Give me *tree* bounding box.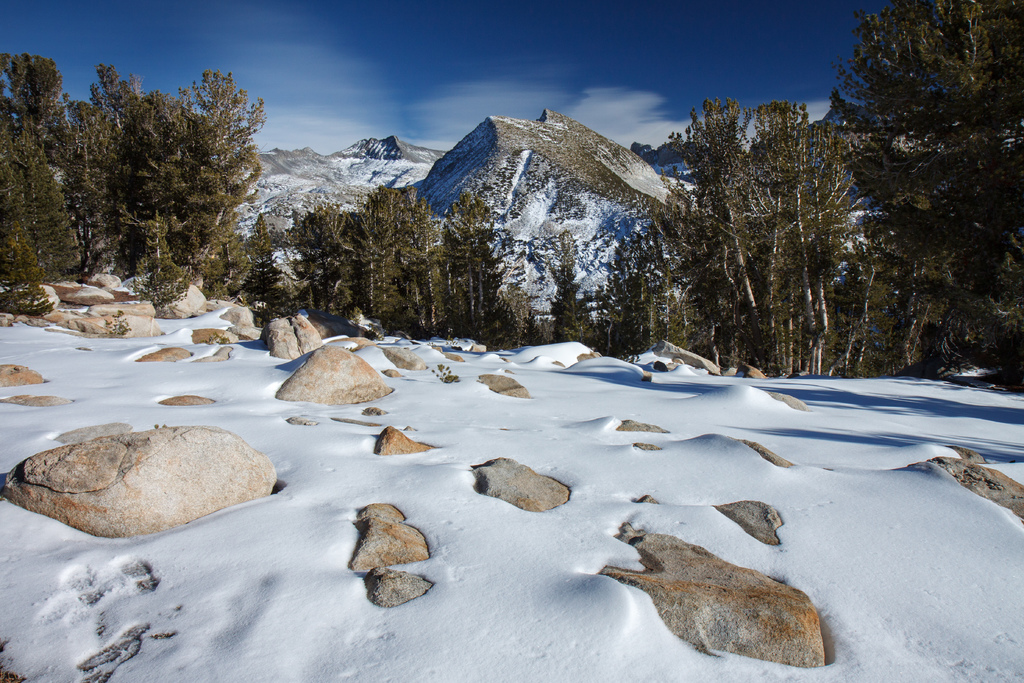
x1=269, y1=170, x2=531, y2=342.
